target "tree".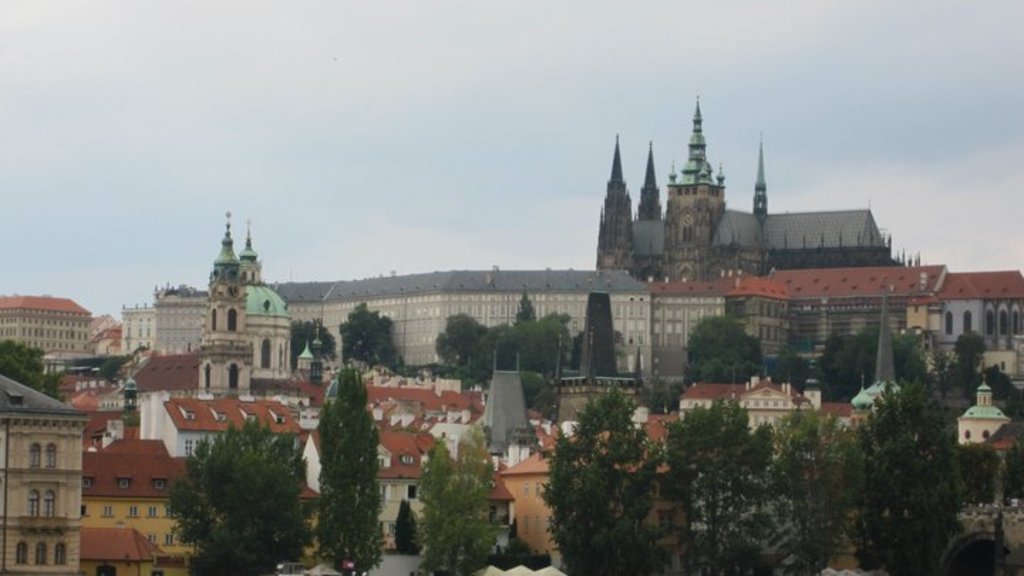
Target region: bbox=[314, 363, 380, 575].
